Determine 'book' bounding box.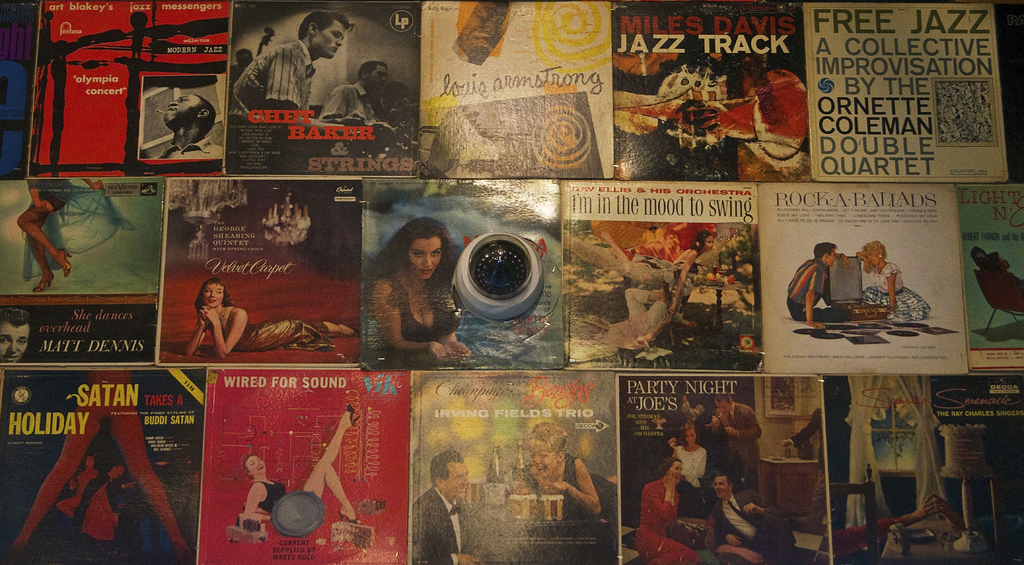
Determined: x1=611, y1=0, x2=813, y2=181.
